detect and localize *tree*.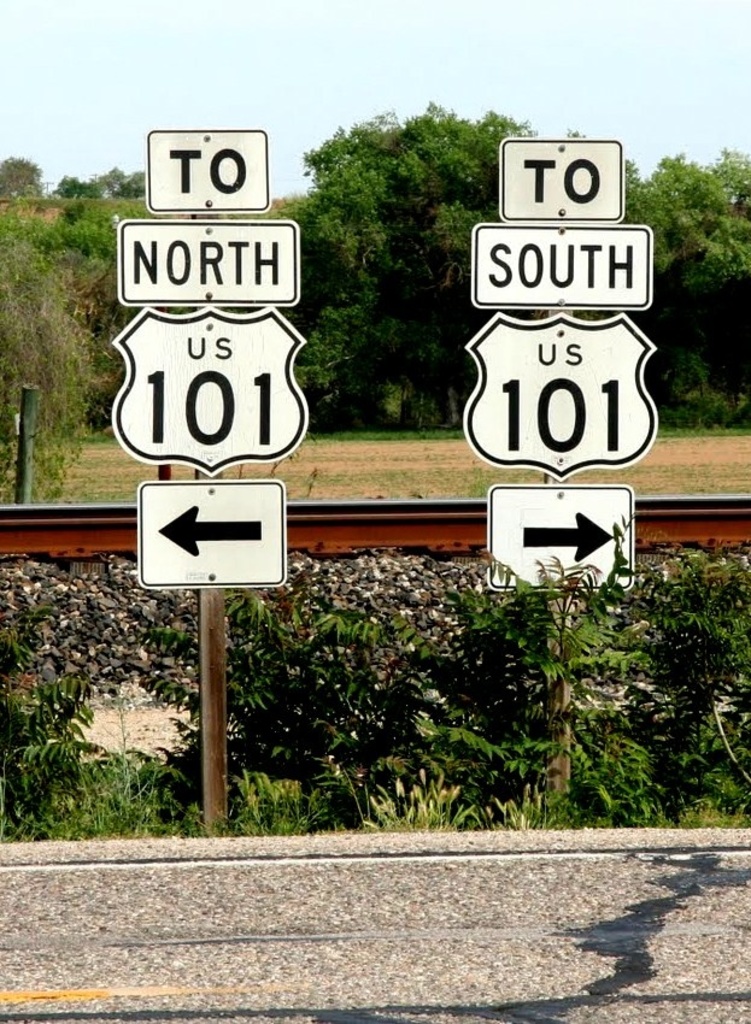
Localized at bbox=[288, 87, 505, 446].
